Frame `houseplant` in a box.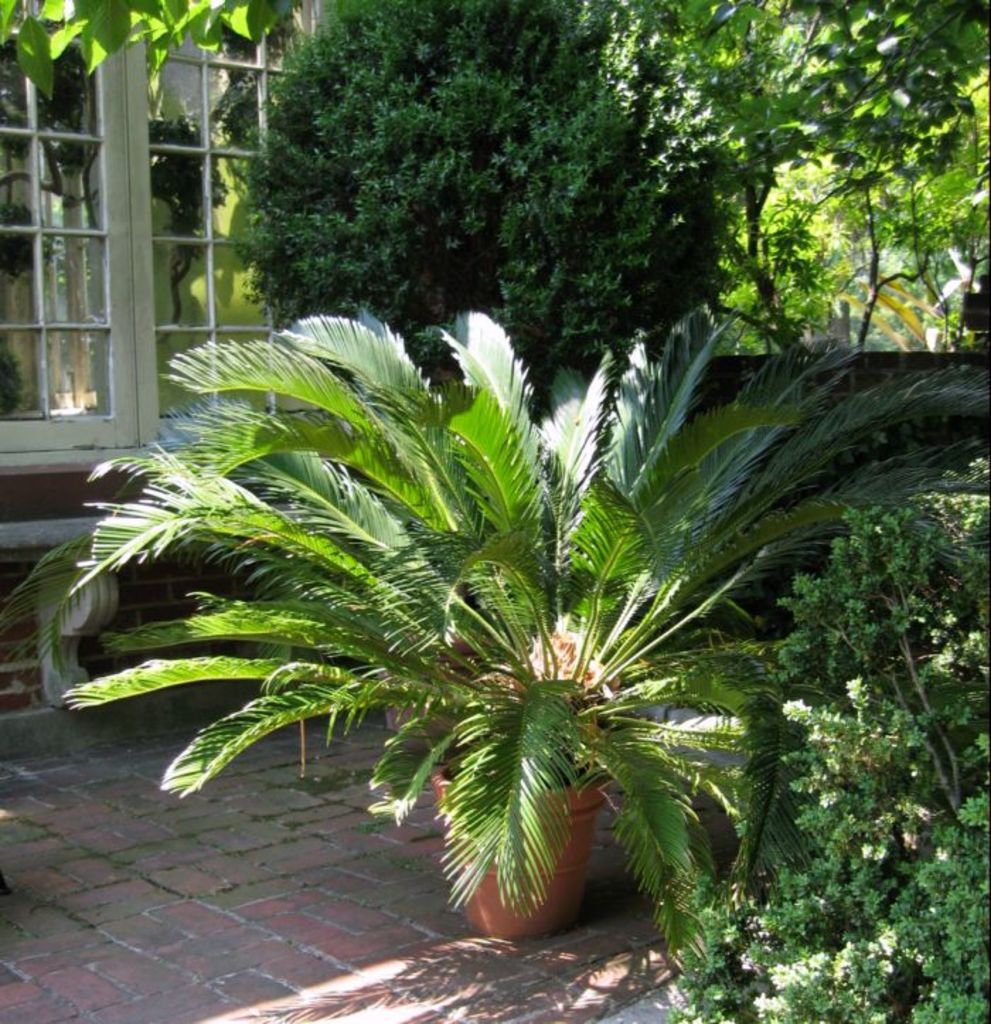
l=24, t=280, r=893, b=984.
